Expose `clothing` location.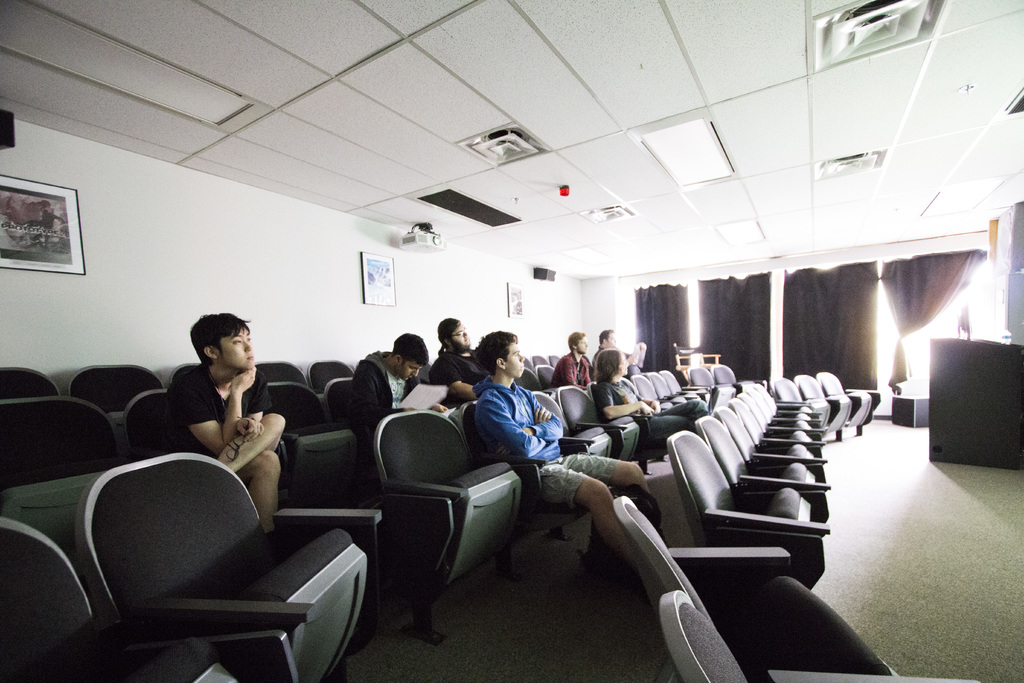
Exposed at {"x1": 605, "y1": 378, "x2": 707, "y2": 441}.
